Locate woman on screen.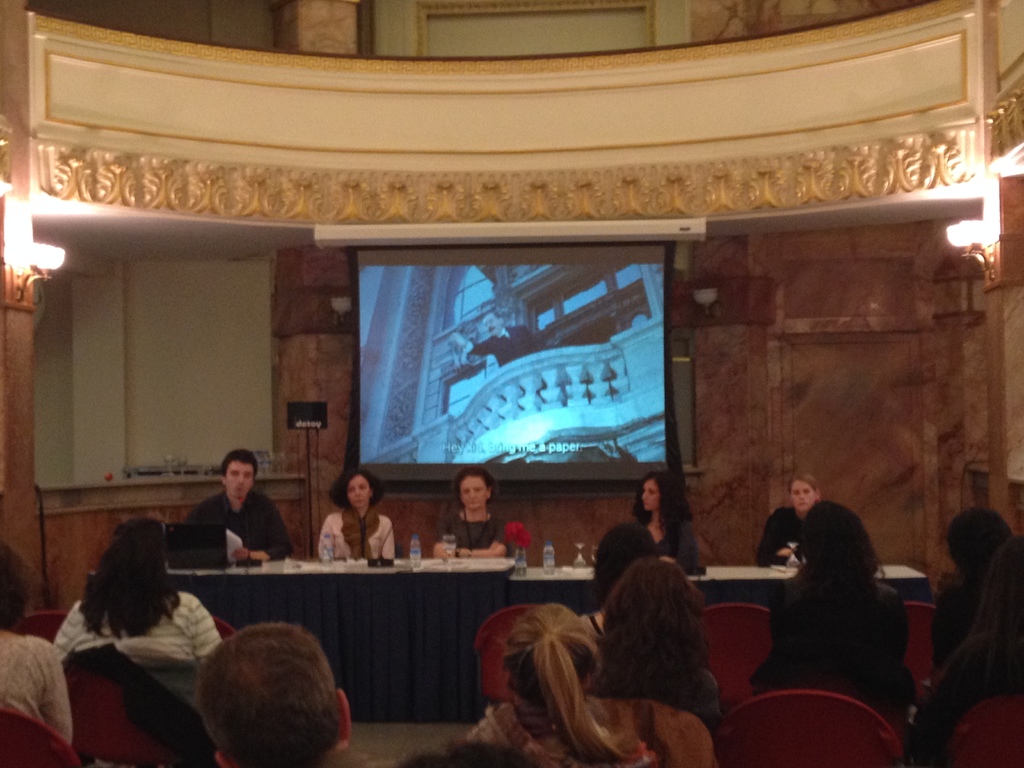
On screen at select_region(907, 531, 1023, 767).
